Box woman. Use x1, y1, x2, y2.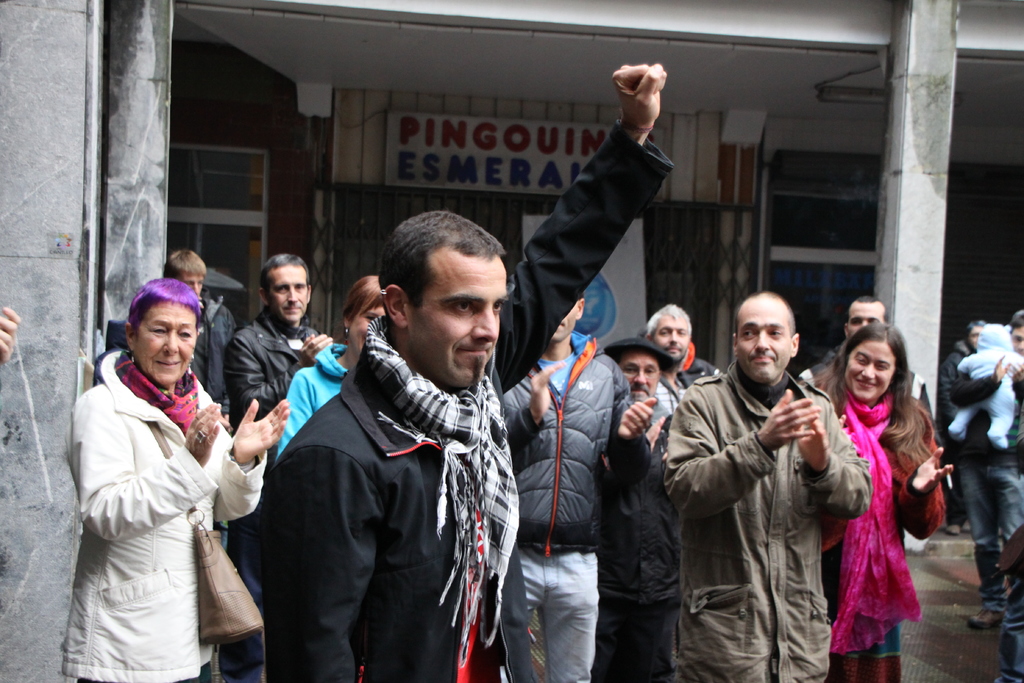
59, 266, 259, 682.
